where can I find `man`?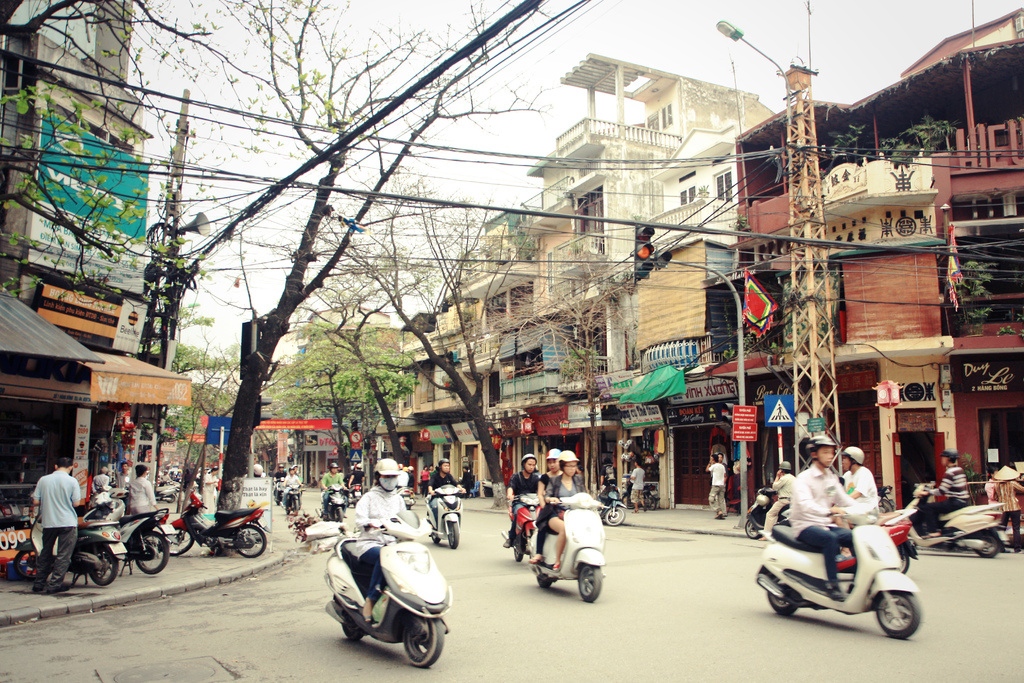
You can find it at select_region(752, 458, 794, 544).
